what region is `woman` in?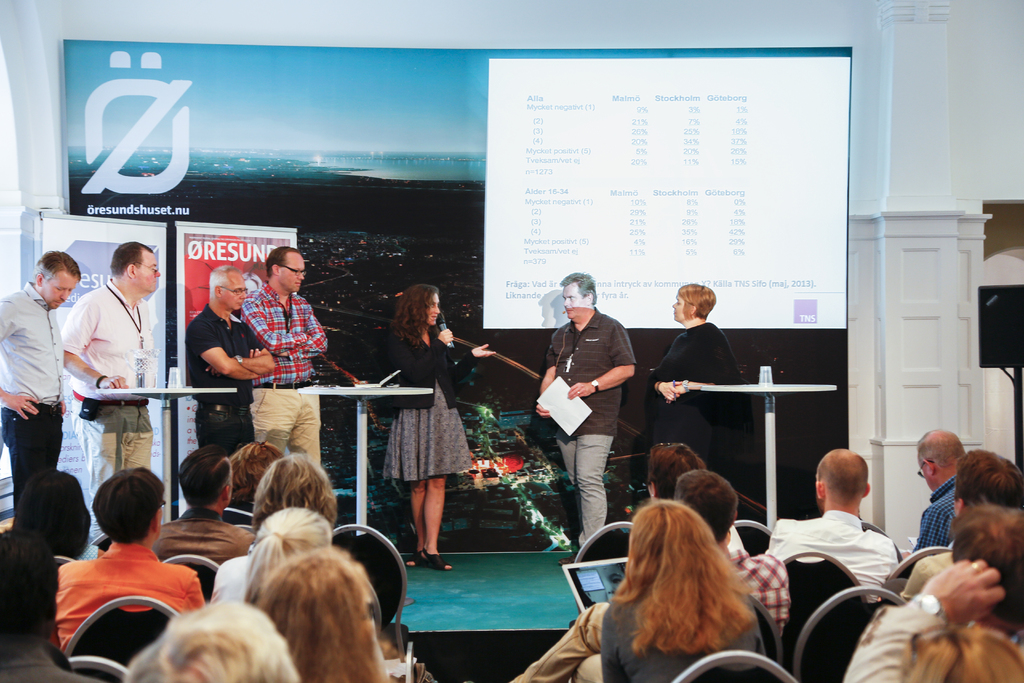
Rect(381, 281, 496, 571).
